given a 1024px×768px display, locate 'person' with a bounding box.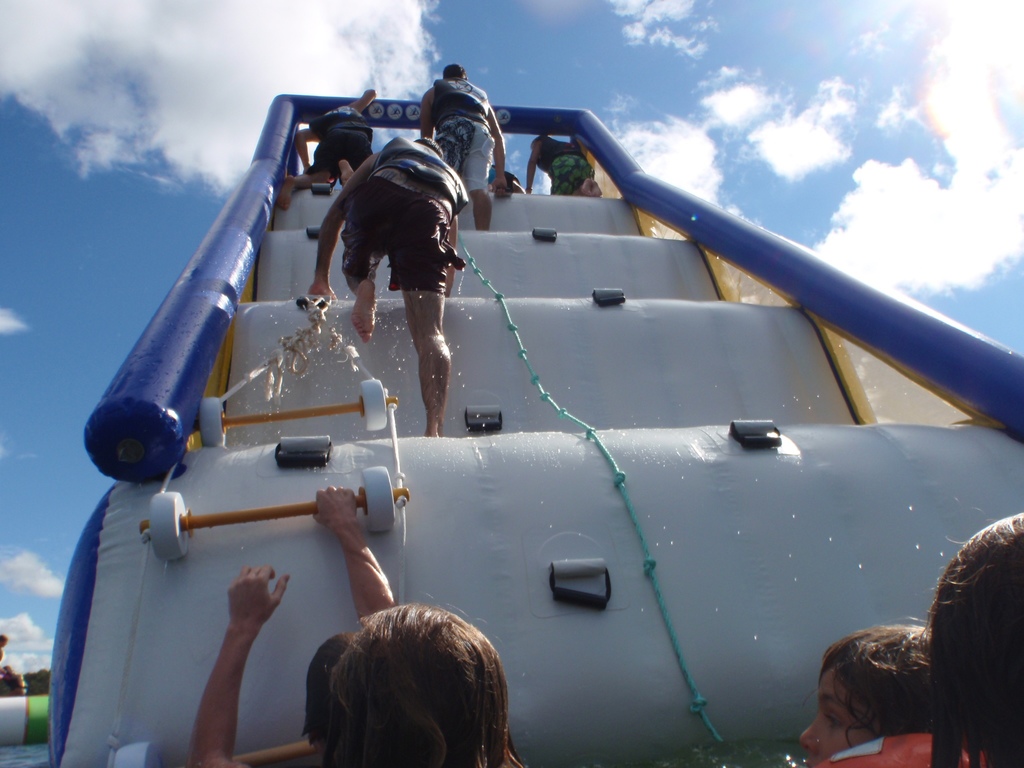
Located: [x1=318, y1=95, x2=460, y2=392].
